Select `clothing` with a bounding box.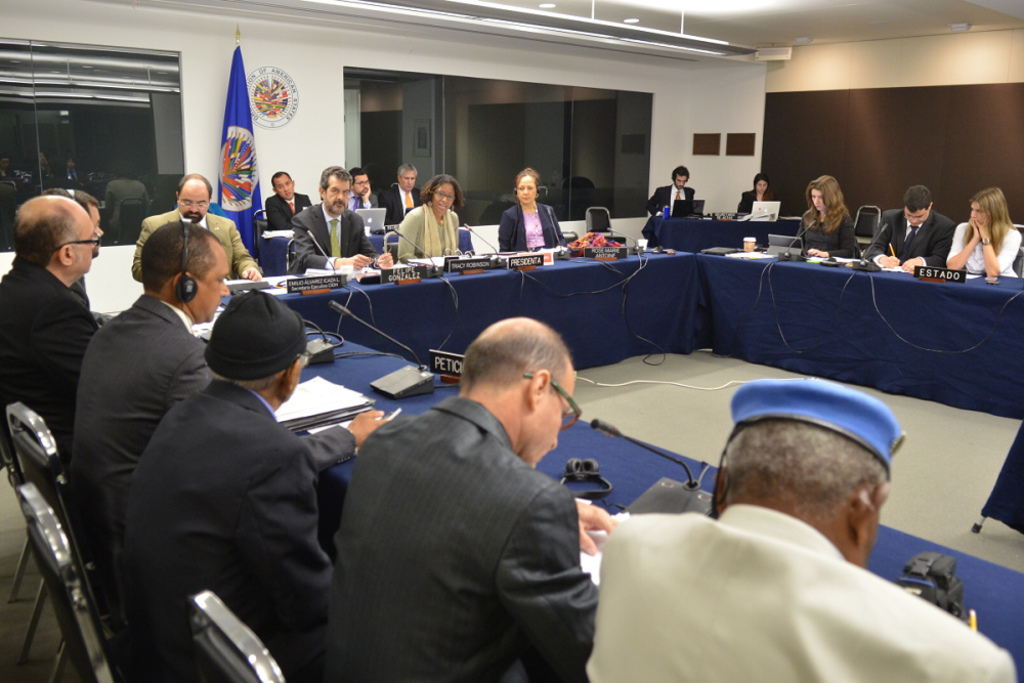
rect(319, 377, 608, 682).
